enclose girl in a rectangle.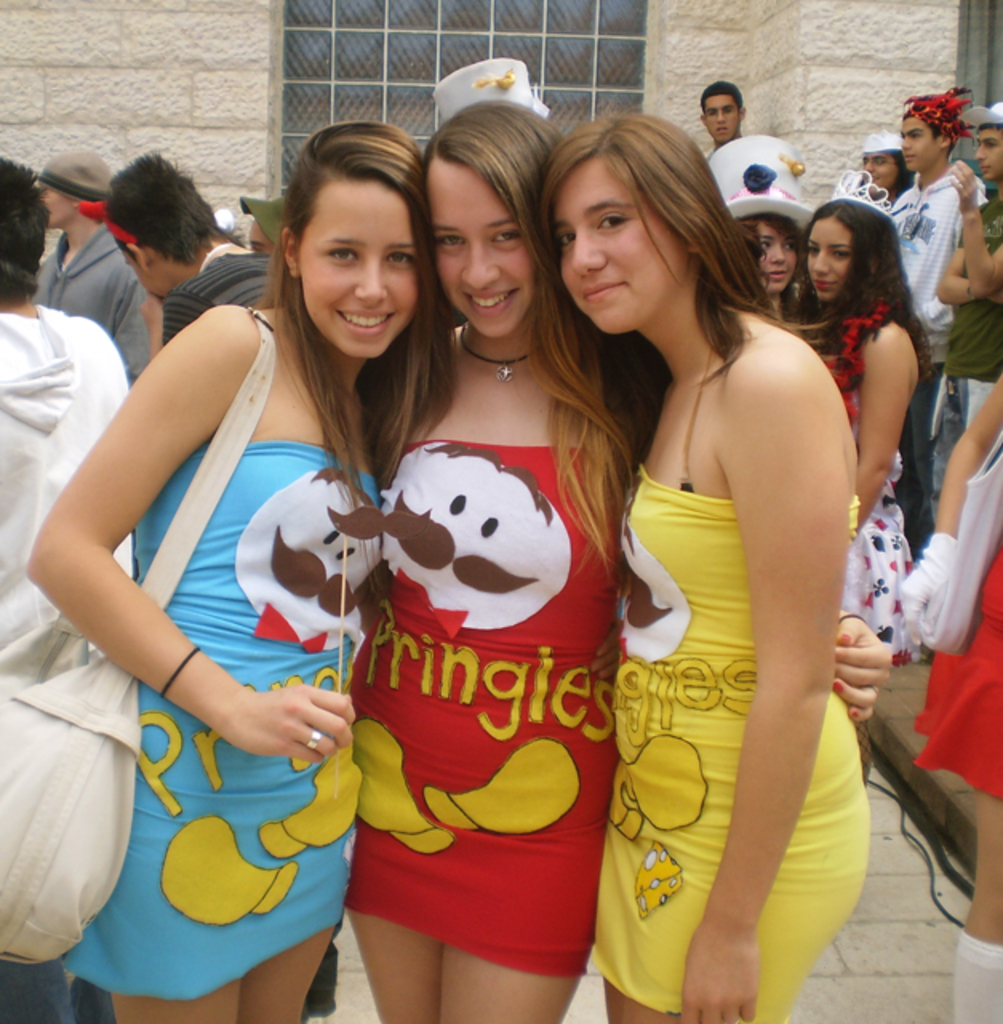
box=[801, 200, 917, 774].
